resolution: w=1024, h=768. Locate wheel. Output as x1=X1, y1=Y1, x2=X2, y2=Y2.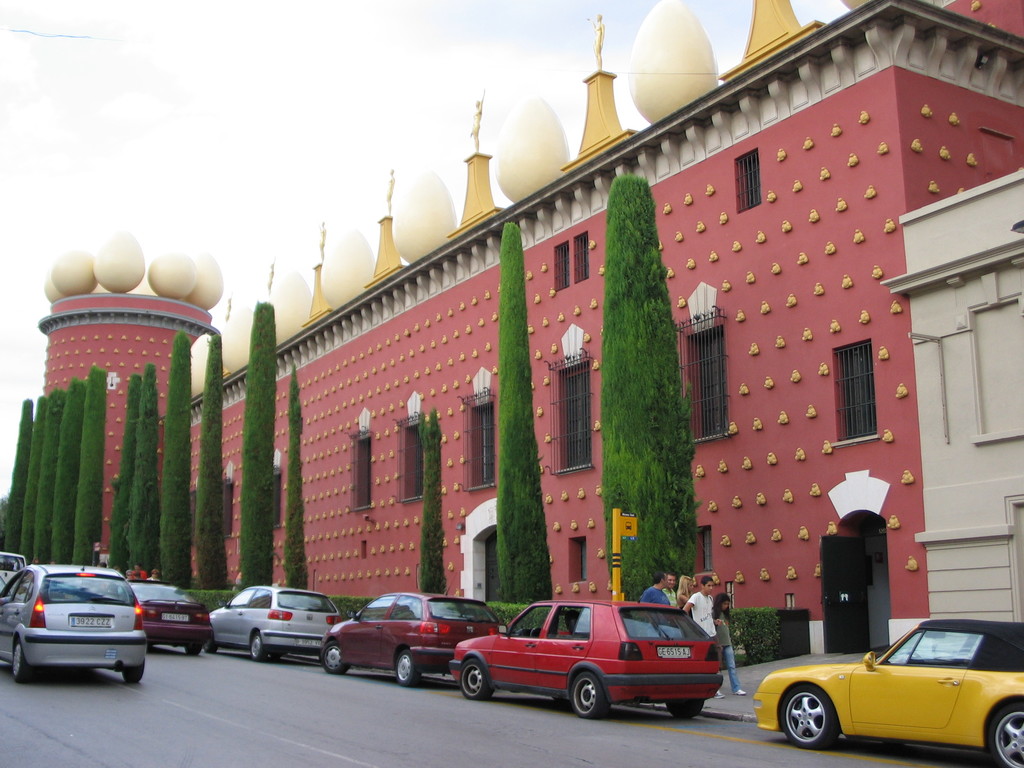
x1=393, y1=648, x2=422, y2=687.
